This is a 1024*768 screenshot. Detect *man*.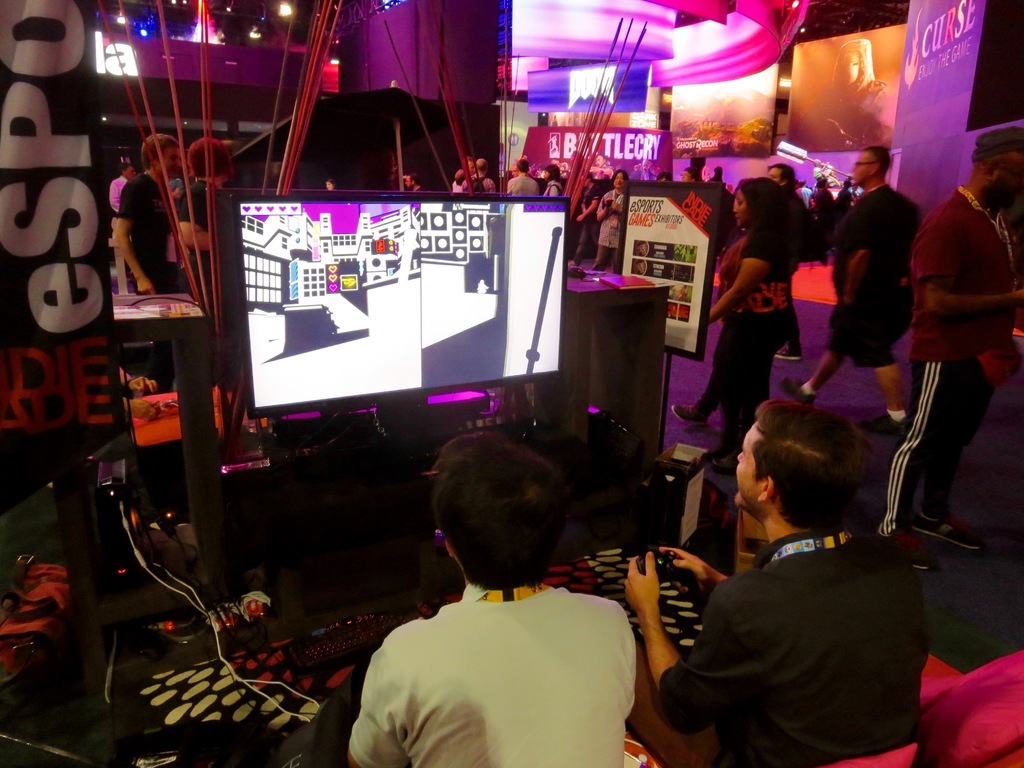
(left=113, top=136, right=181, bottom=401).
